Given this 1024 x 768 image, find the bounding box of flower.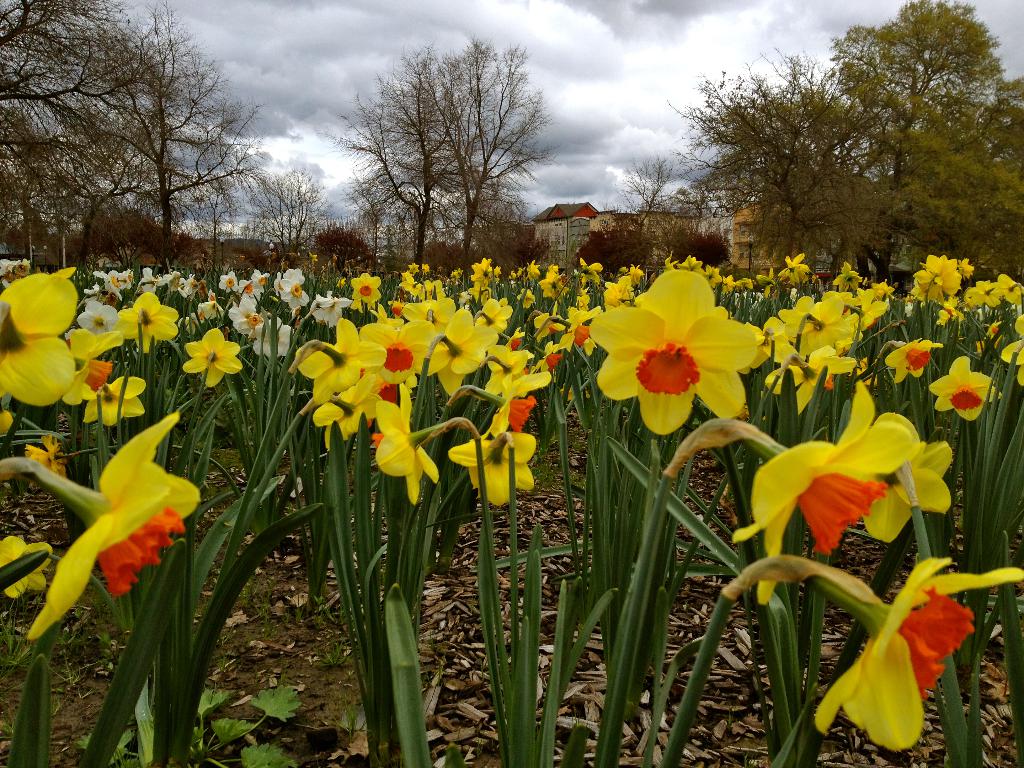
[0, 534, 55, 601].
